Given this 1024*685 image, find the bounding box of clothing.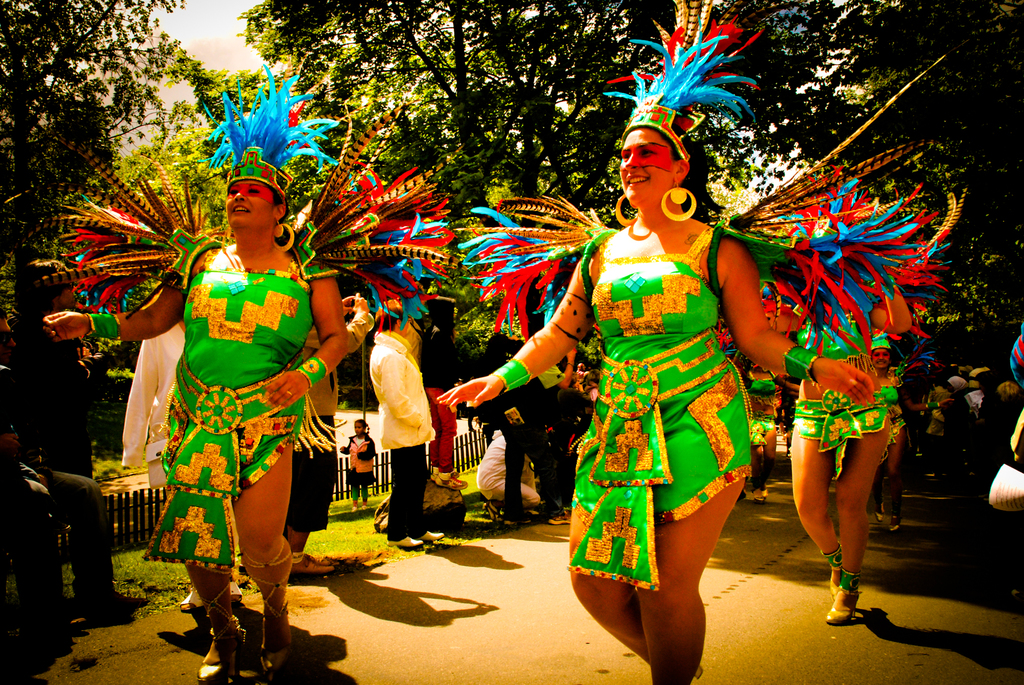
495, 376, 553, 433.
